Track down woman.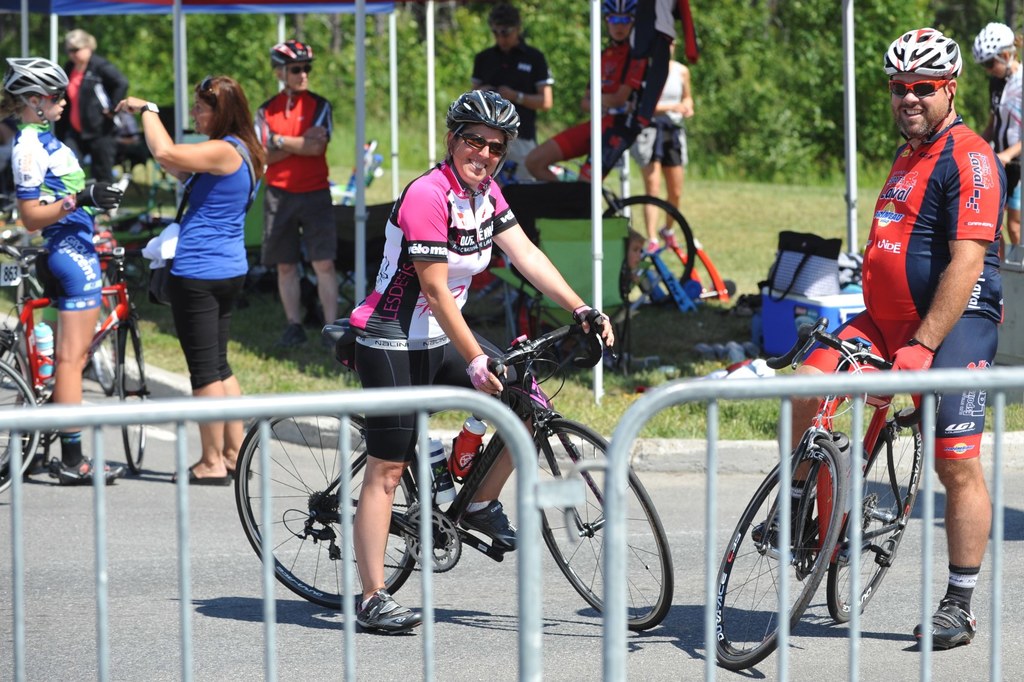
Tracked to 114,65,263,482.
